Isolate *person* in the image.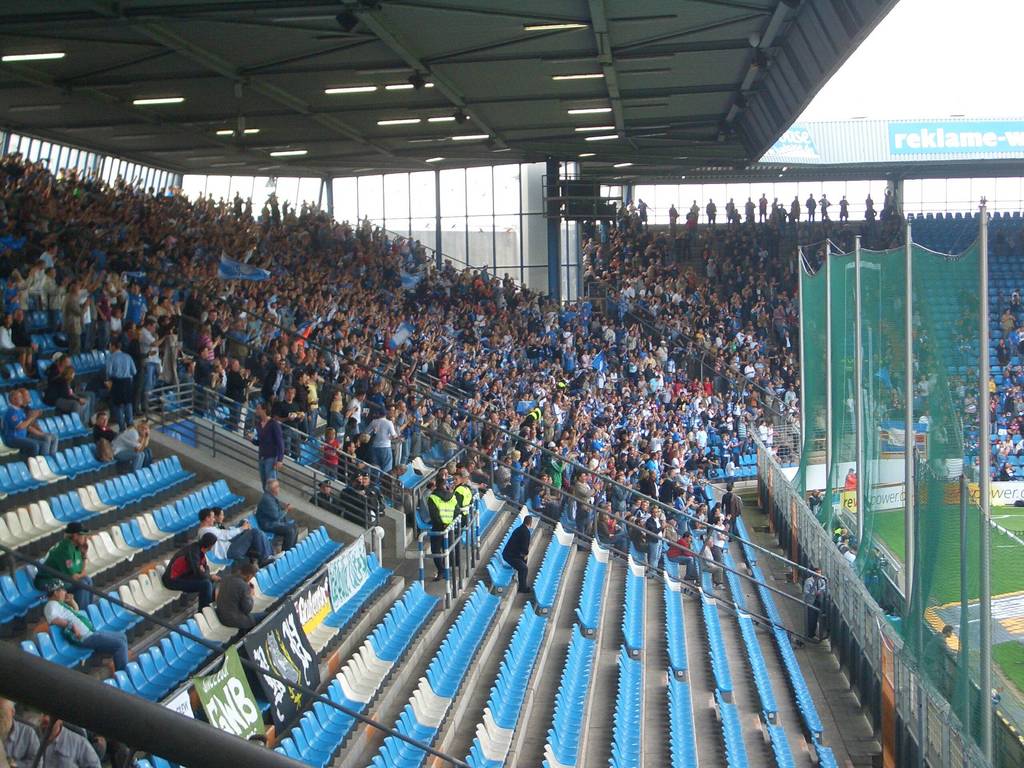
Isolated region: detection(801, 566, 822, 638).
